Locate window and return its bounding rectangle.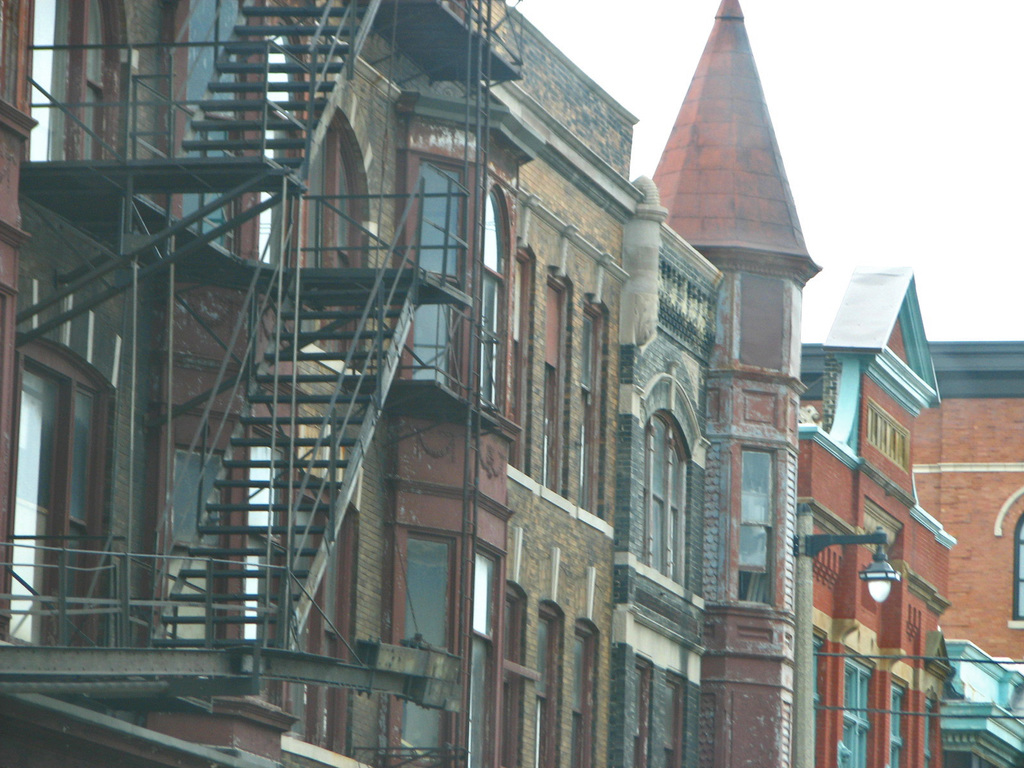
rect(509, 226, 535, 471).
